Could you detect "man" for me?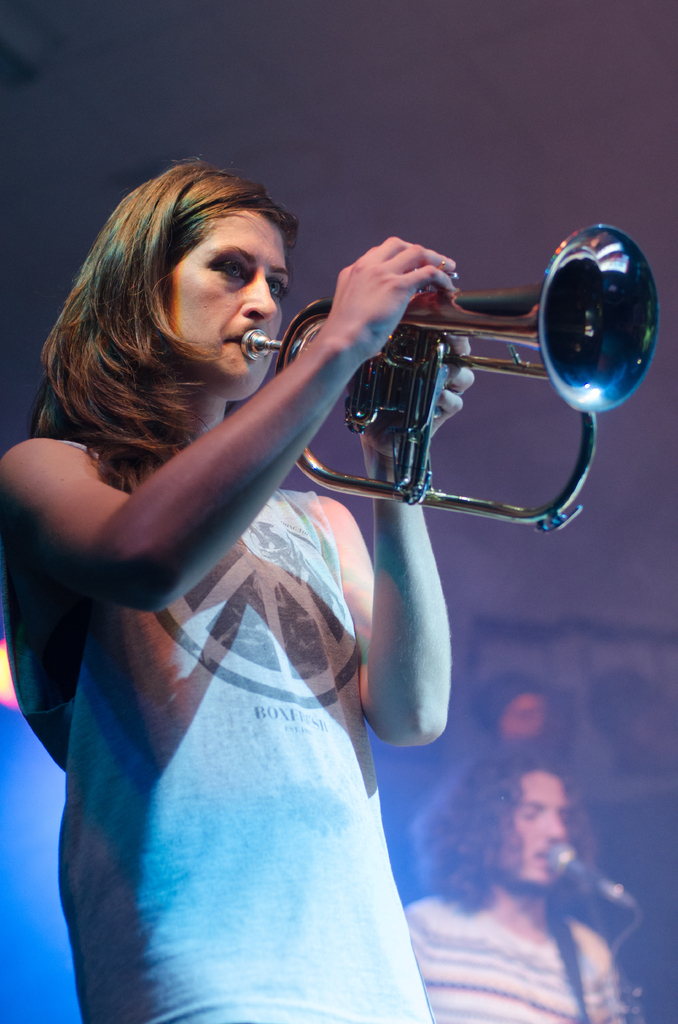
Detection result: [left=467, top=671, right=569, bottom=765].
